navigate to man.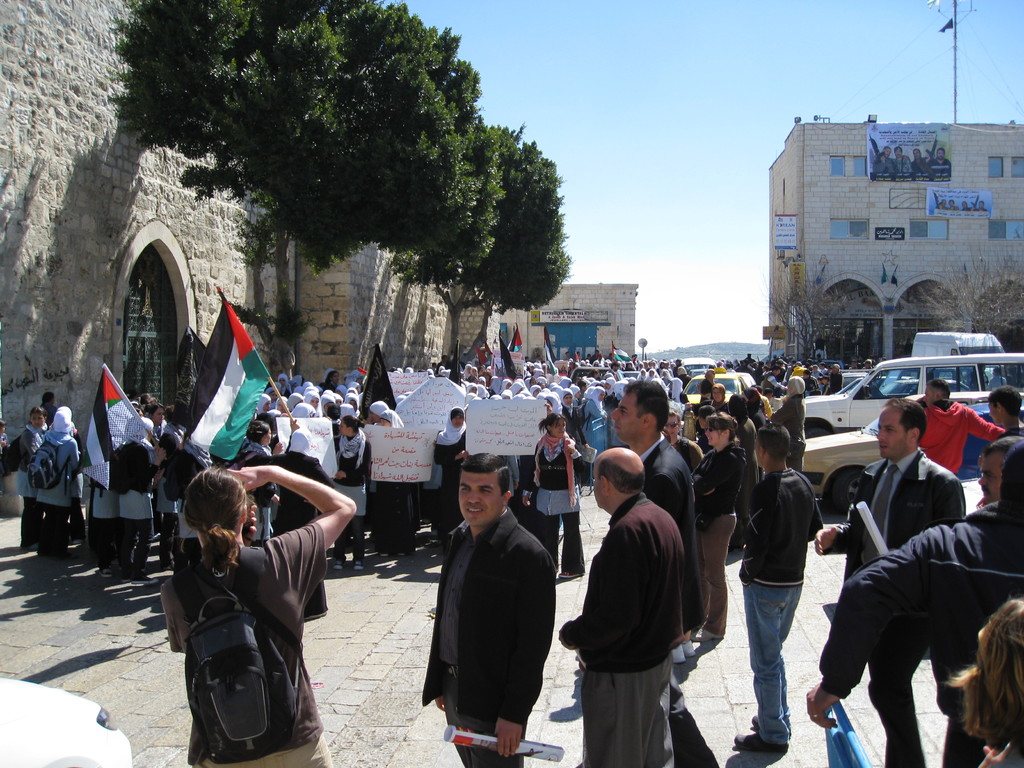
Navigation target: 988/384/1023/437.
